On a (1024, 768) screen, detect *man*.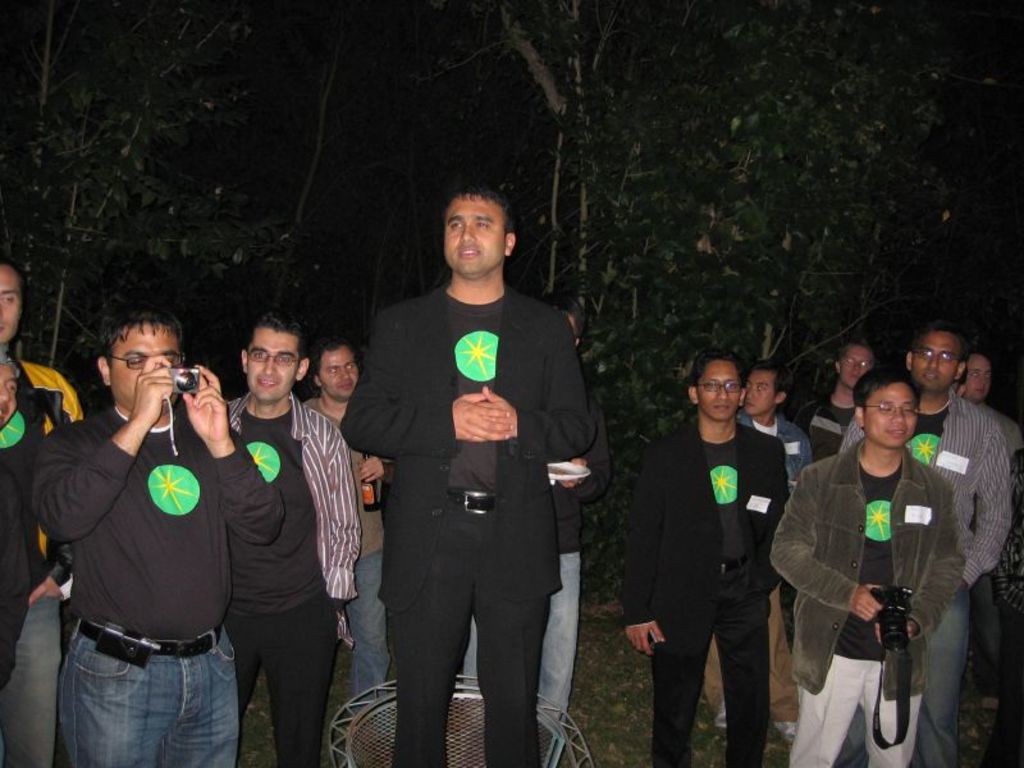
<bbox>832, 319, 1014, 767</bbox>.
